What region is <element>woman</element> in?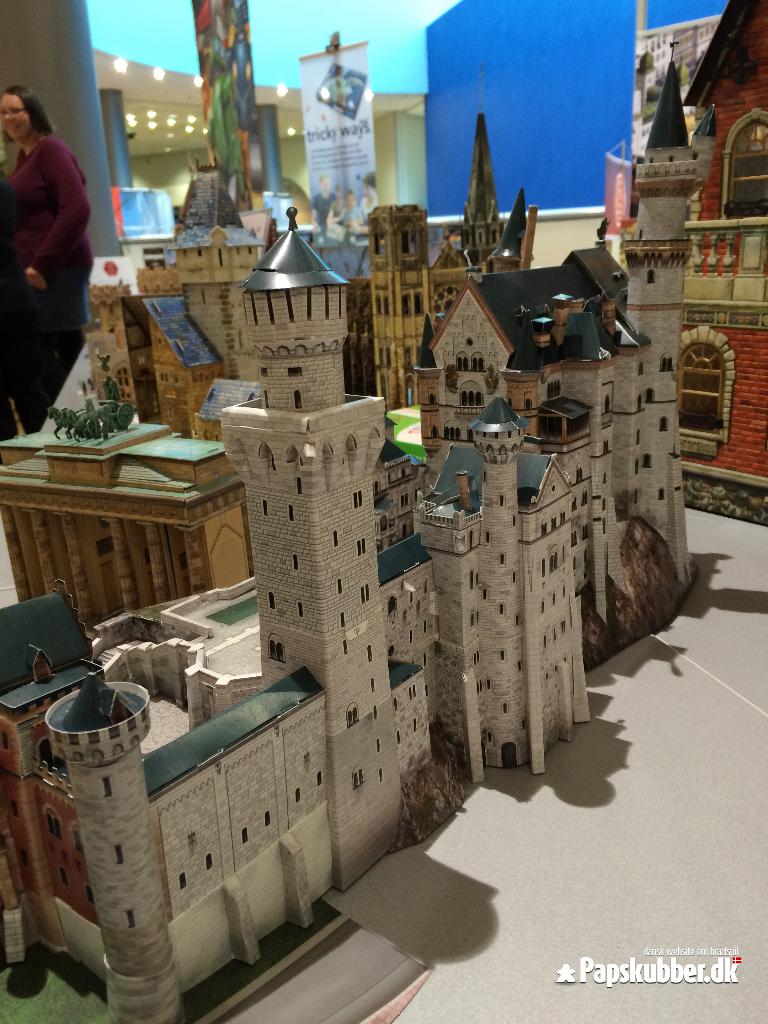
<region>0, 84, 97, 397</region>.
